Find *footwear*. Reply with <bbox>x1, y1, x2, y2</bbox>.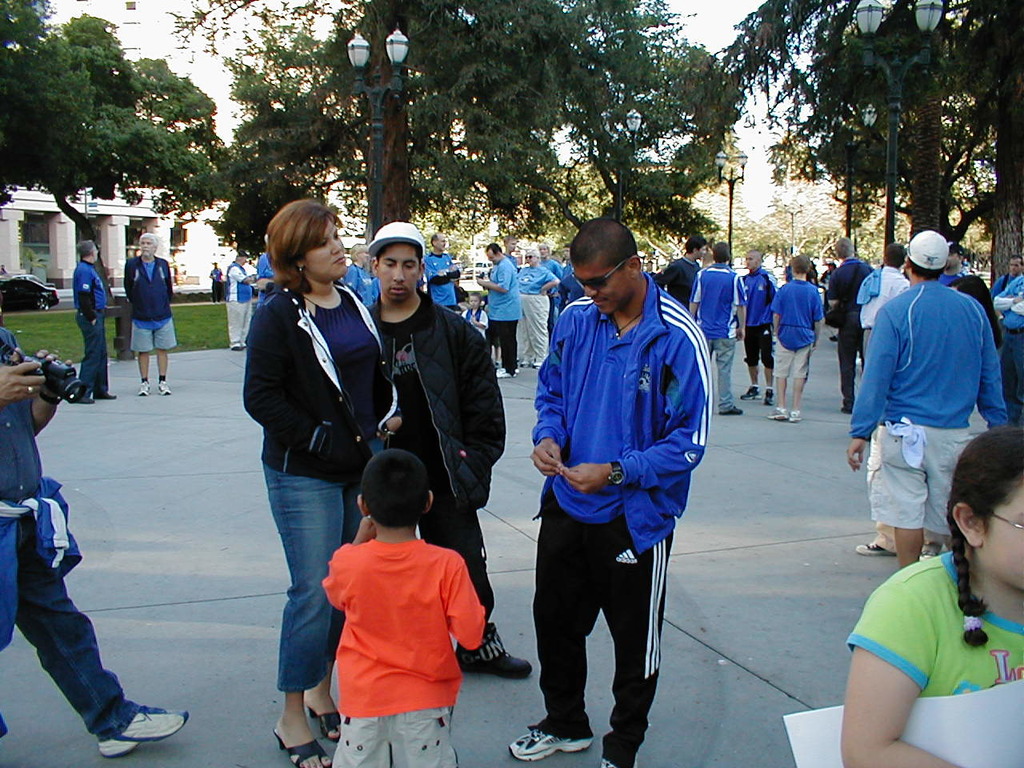
<bbox>455, 622, 533, 682</bbox>.
